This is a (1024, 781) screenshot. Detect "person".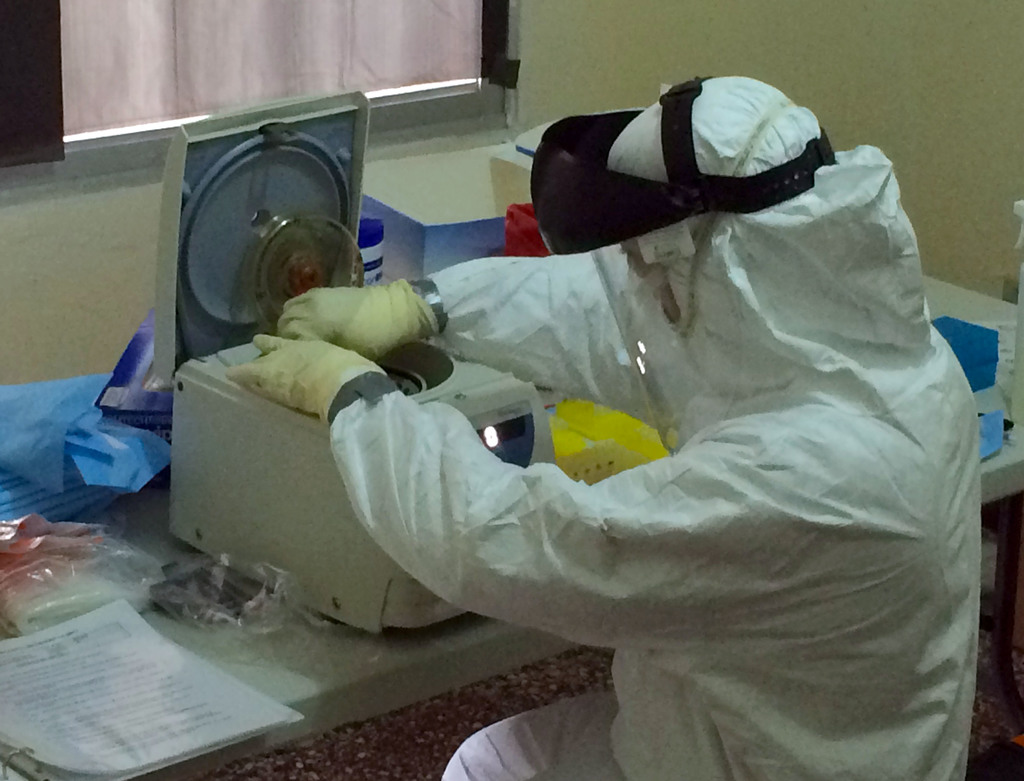
x1=231 y1=29 x2=995 y2=750.
